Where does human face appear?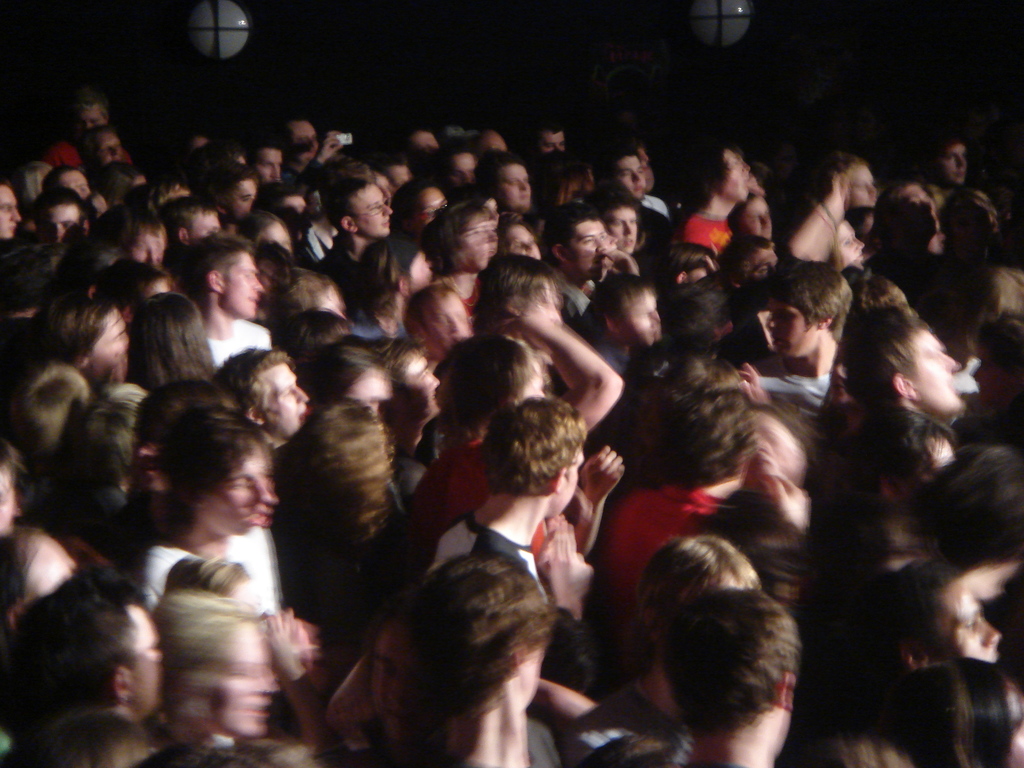
Appears at <region>769, 276, 826, 358</region>.
